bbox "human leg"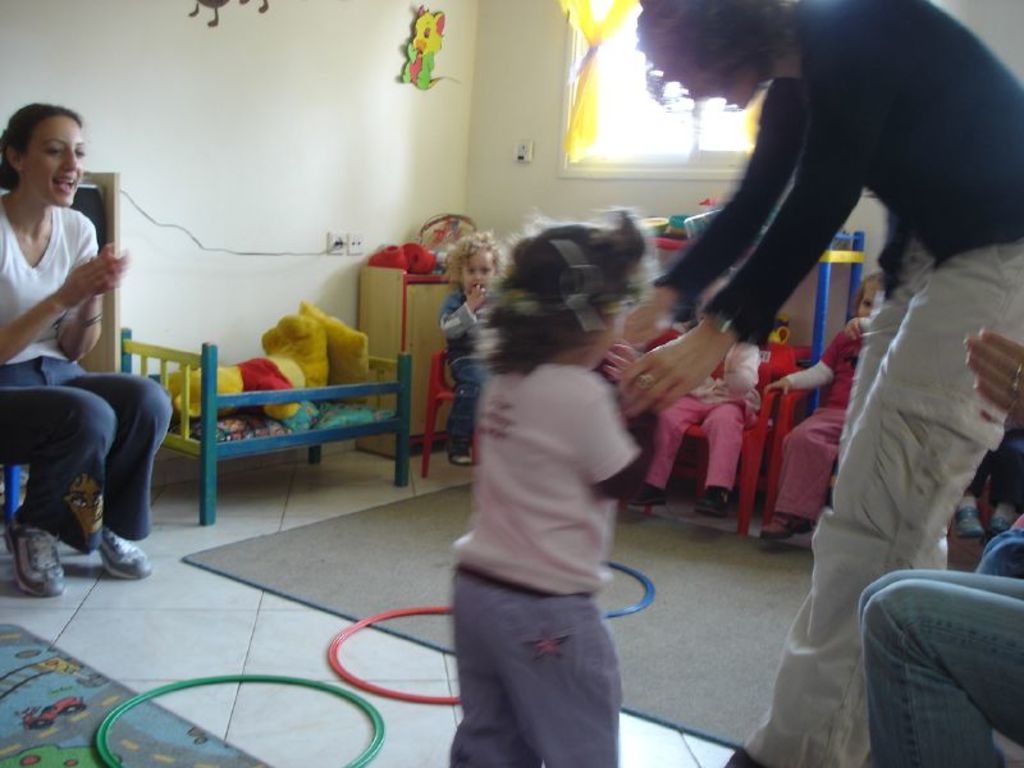
bbox(451, 352, 476, 465)
